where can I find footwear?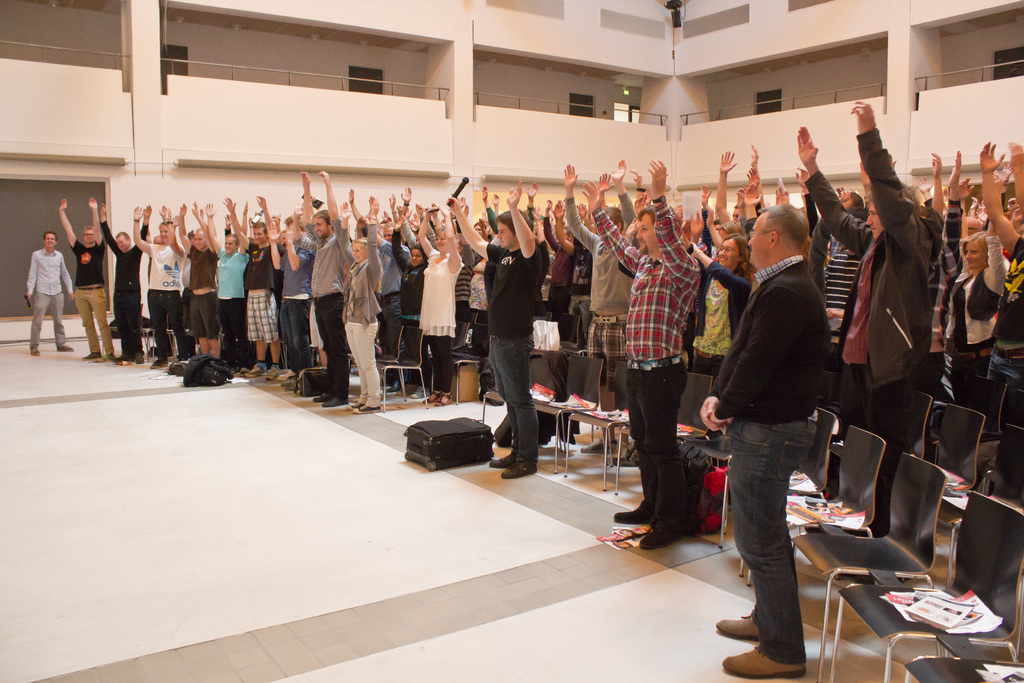
You can find it at <region>716, 610, 761, 641</region>.
